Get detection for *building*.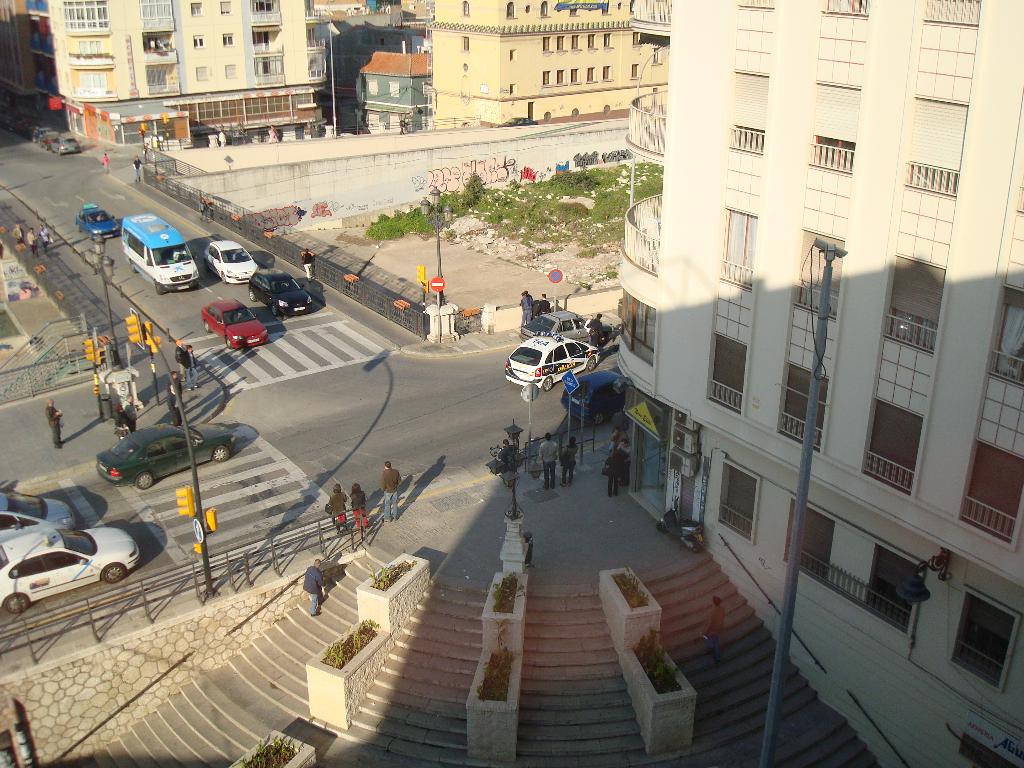
Detection: 421 0 669 127.
